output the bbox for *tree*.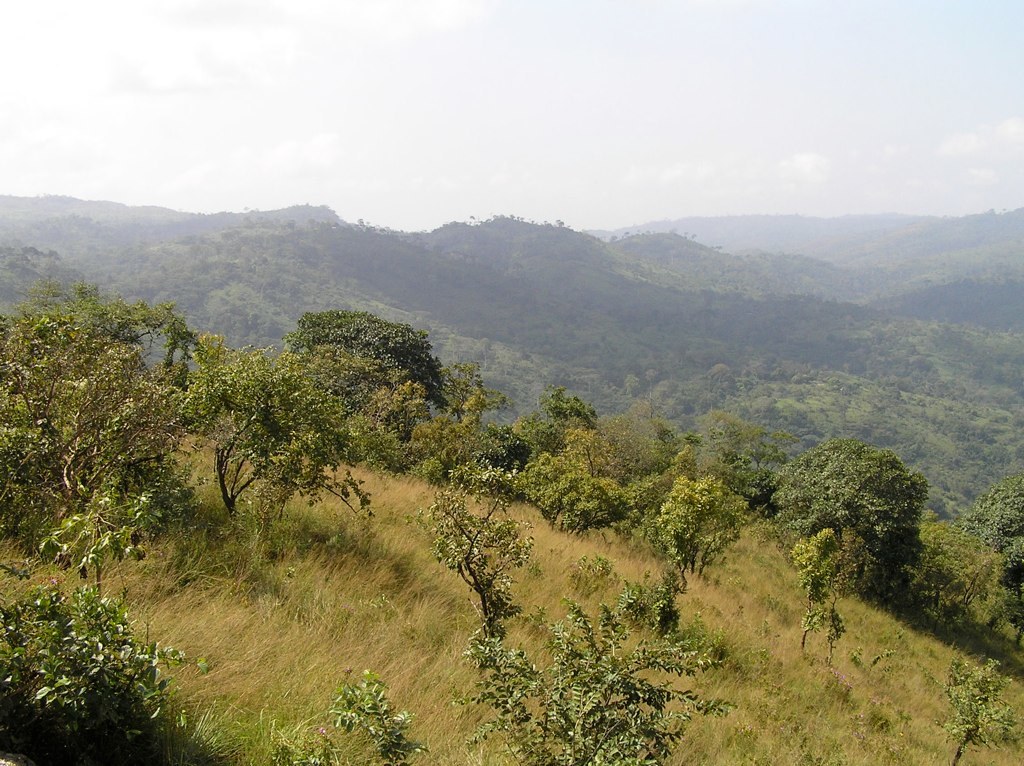
locate(175, 315, 428, 539).
